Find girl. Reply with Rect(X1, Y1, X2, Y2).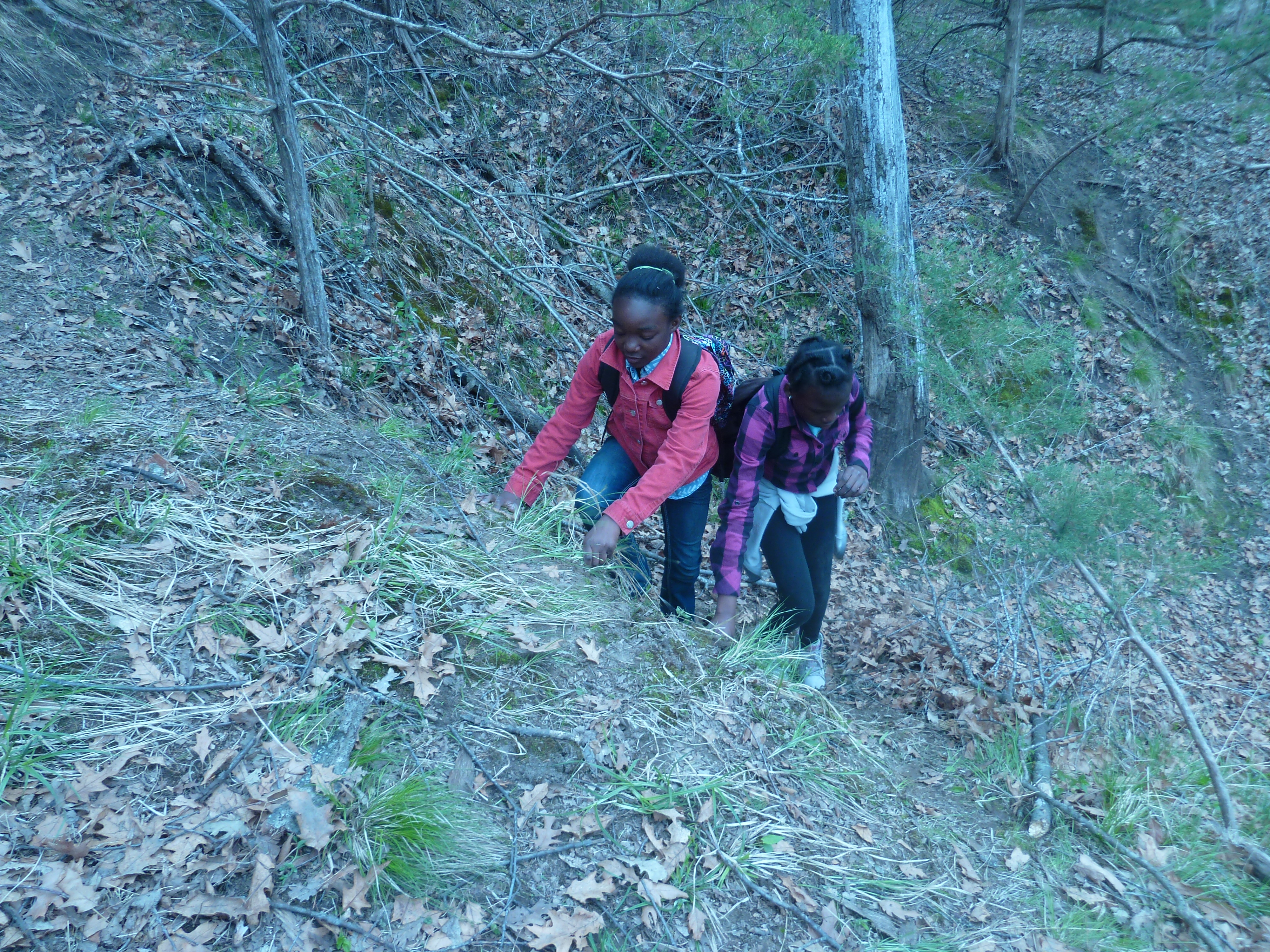
Rect(153, 77, 229, 195).
